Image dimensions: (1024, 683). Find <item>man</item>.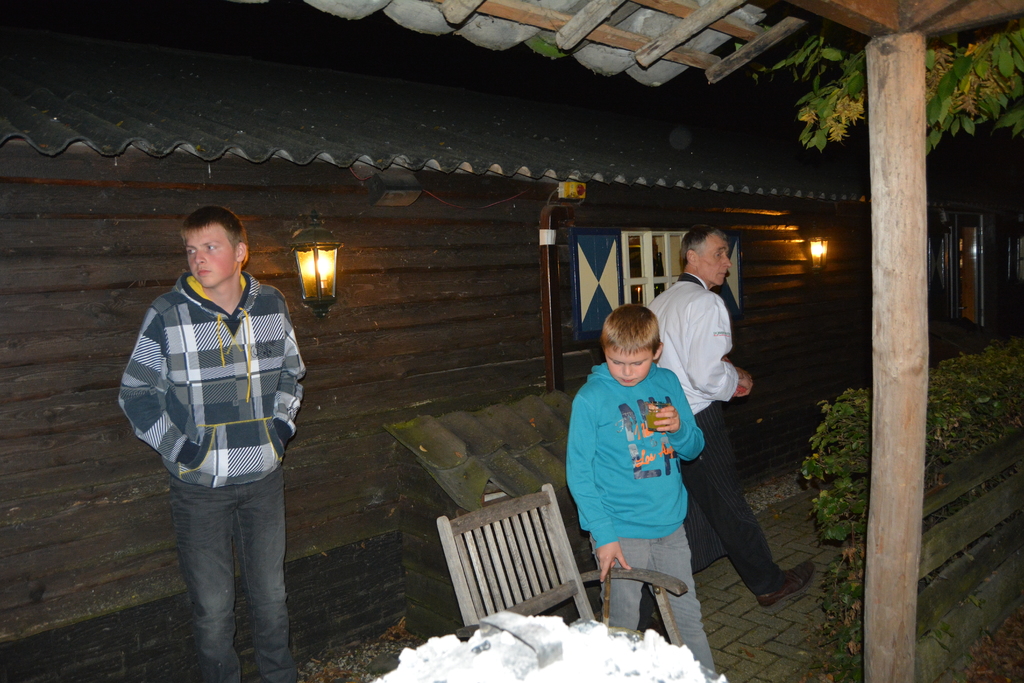
Rect(646, 231, 819, 604).
